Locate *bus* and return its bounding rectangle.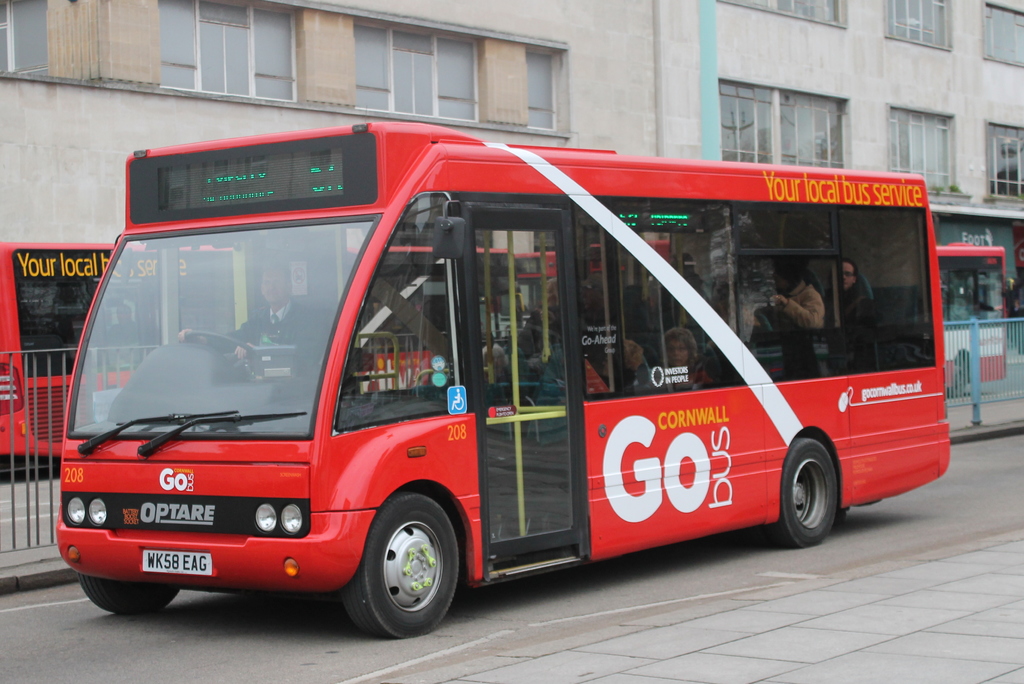
x1=0 y1=237 x2=515 y2=457.
